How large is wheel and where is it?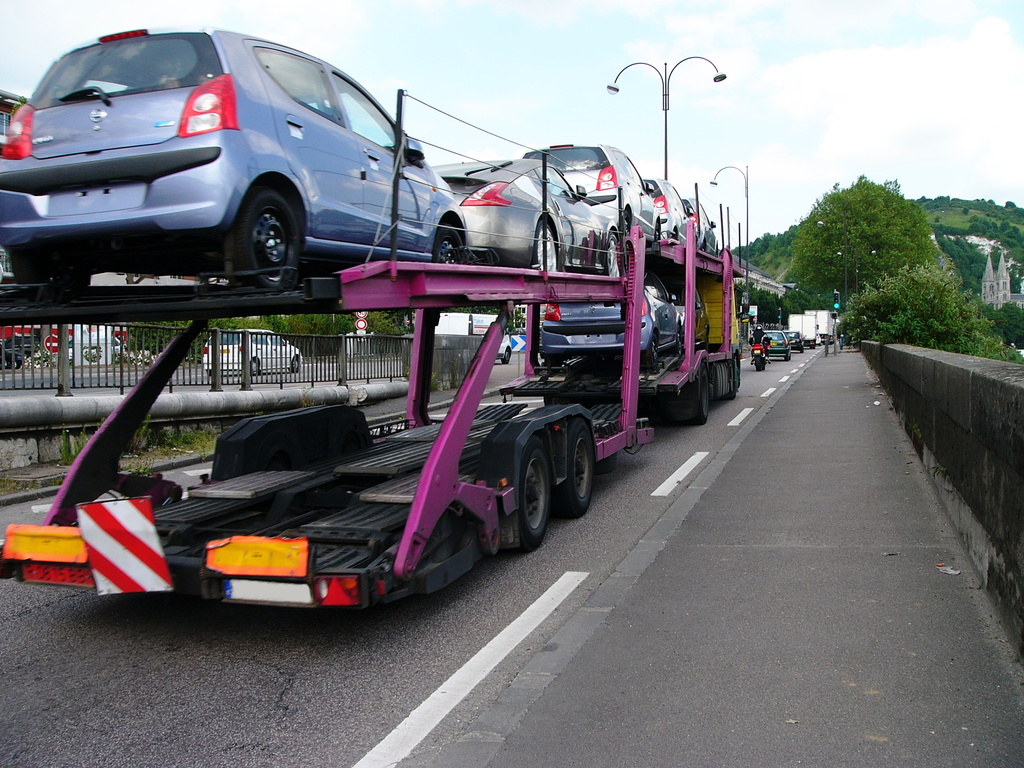
Bounding box: <region>698, 370, 710, 424</region>.
